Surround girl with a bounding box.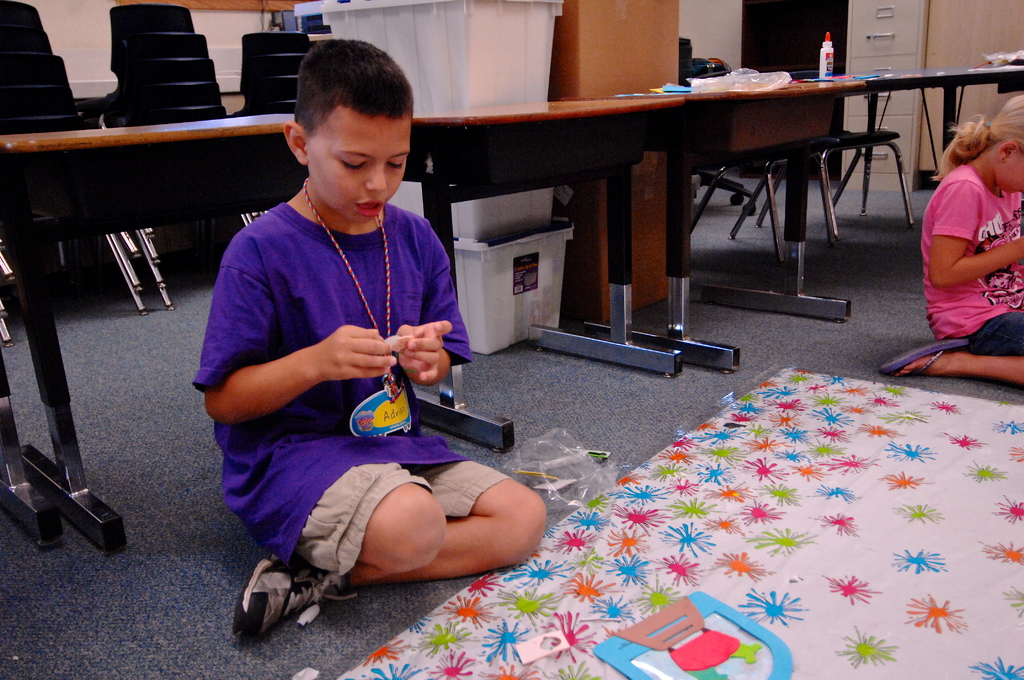
(884,97,1023,382).
